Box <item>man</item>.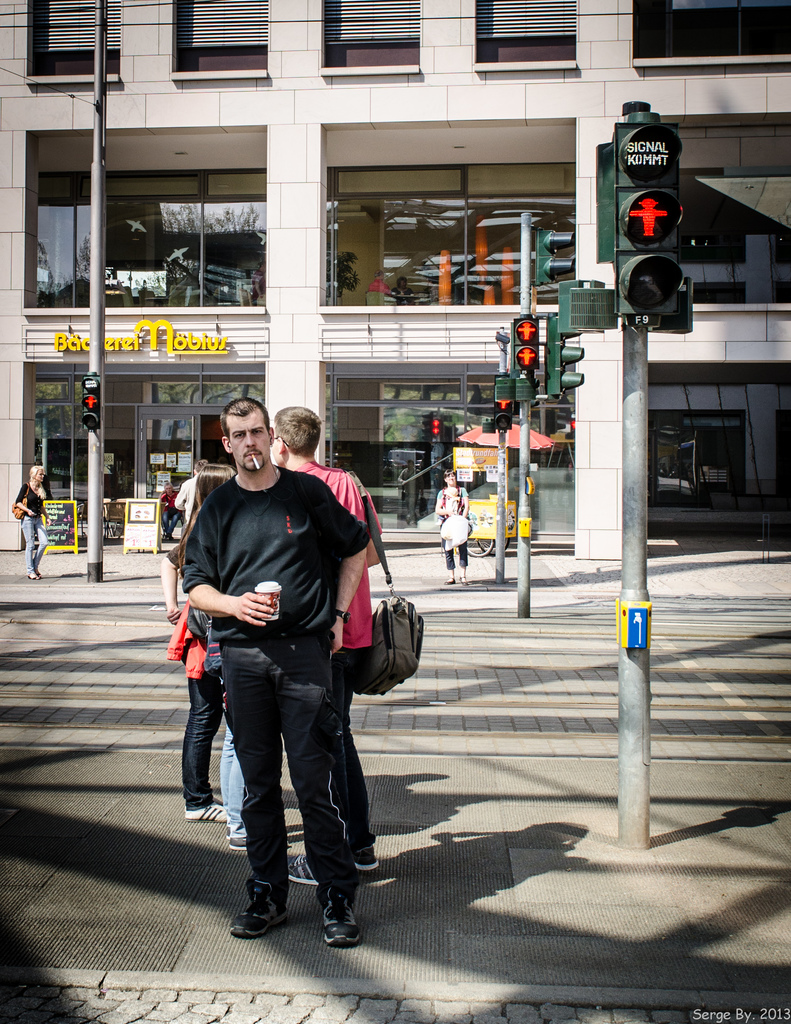
[x1=276, y1=402, x2=405, y2=890].
